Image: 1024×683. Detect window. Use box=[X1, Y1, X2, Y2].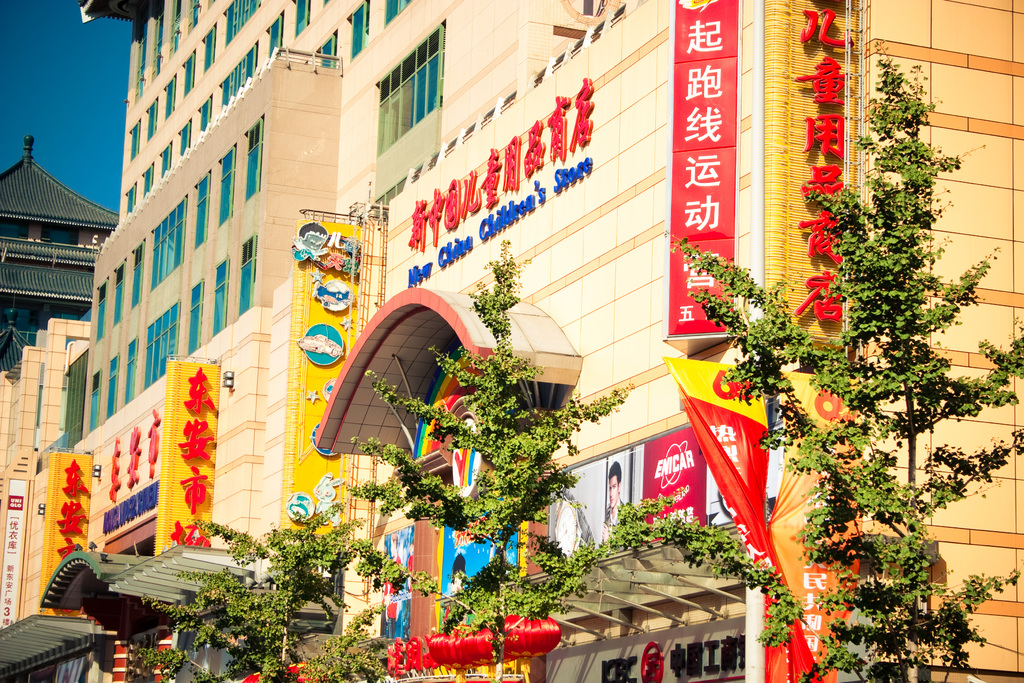
box=[374, 0, 412, 35].
